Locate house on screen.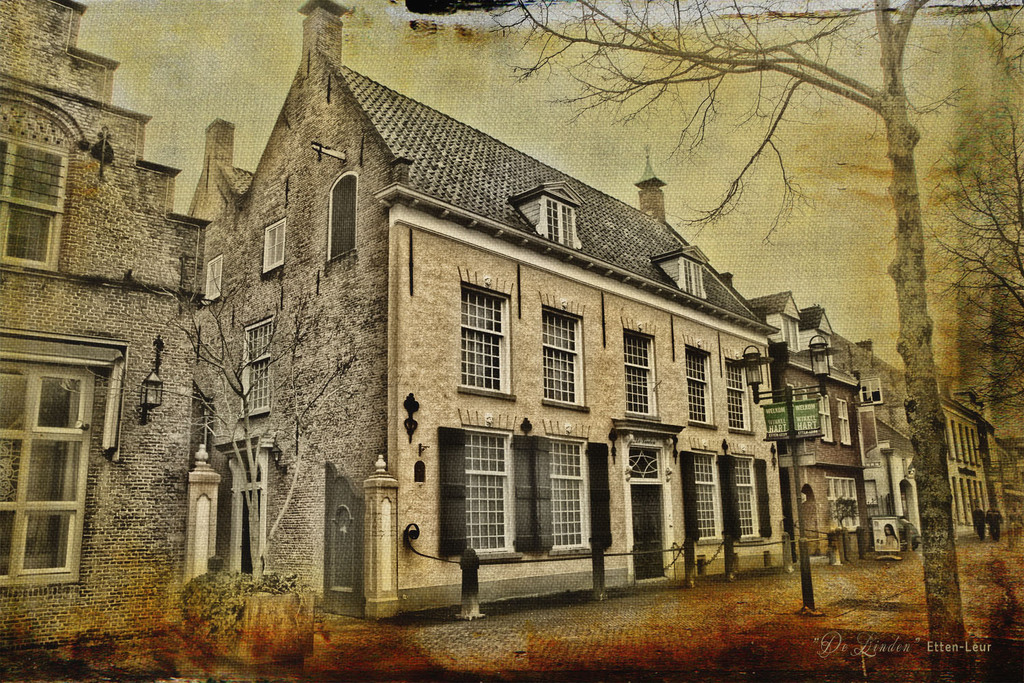
On screen at bbox(953, 369, 1019, 538).
